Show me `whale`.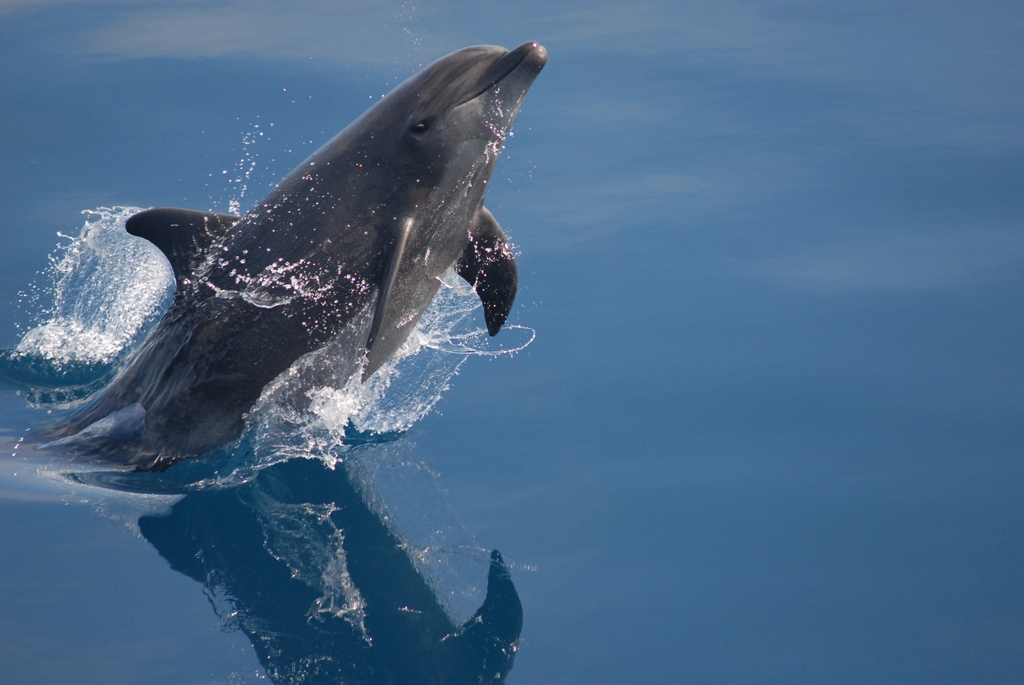
`whale` is here: <bbox>0, 38, 554, 481</bbox>.
